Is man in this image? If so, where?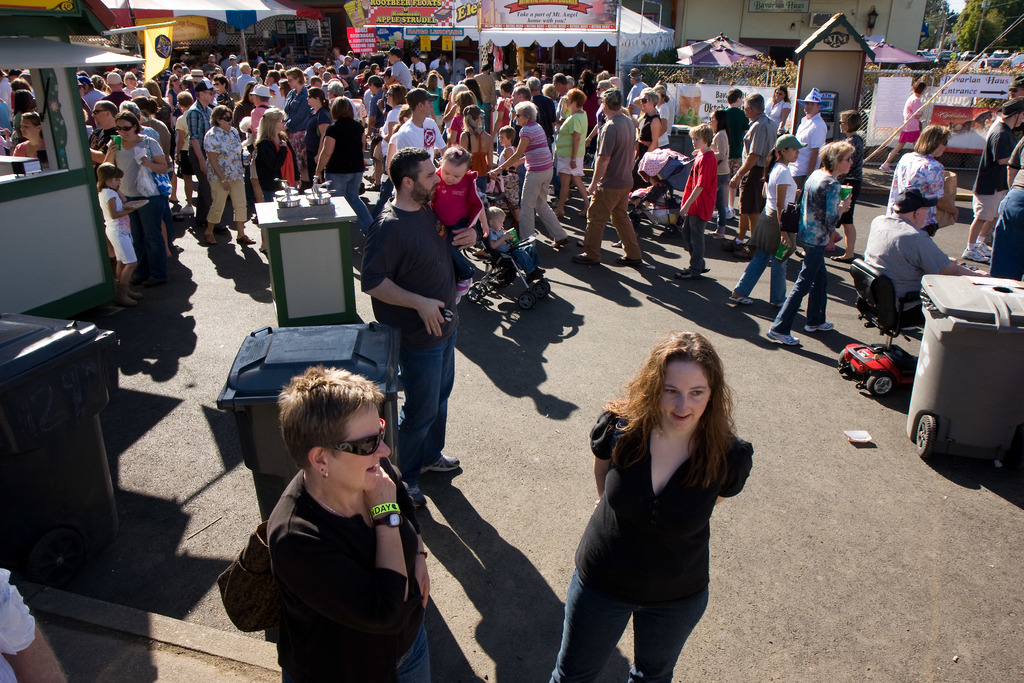
Yes, at 180:74:220:236.
